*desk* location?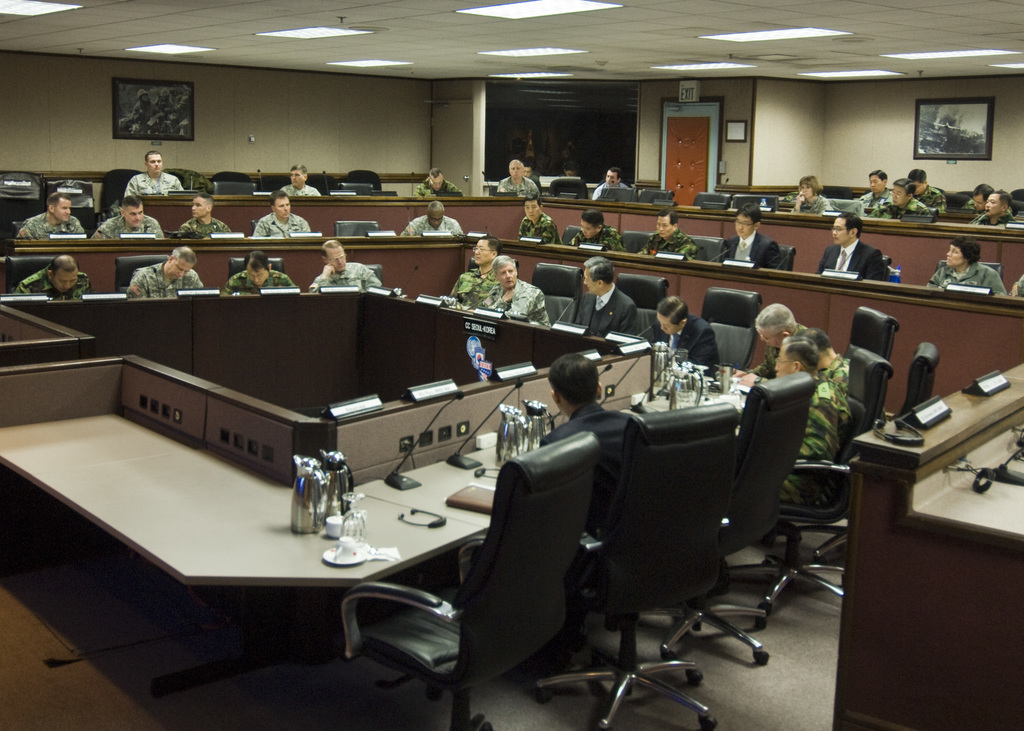
(0,412,484,590)
